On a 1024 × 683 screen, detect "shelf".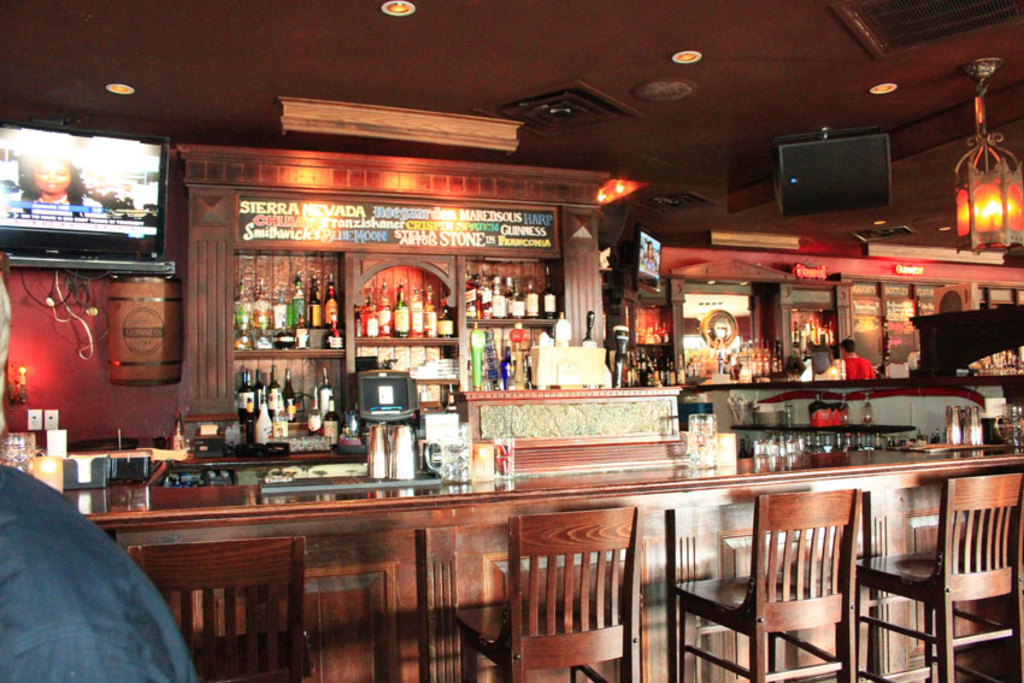
157 133 626 465.
